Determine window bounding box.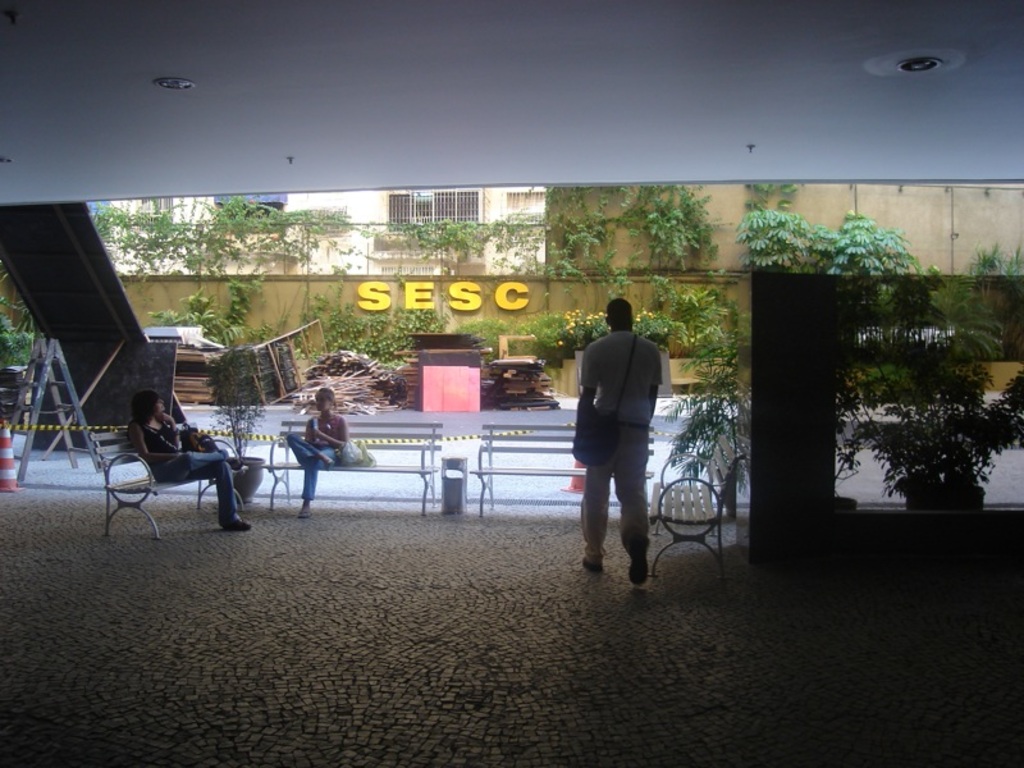
Determined: [x1=503, y1=184, x2=549, y2=220].
